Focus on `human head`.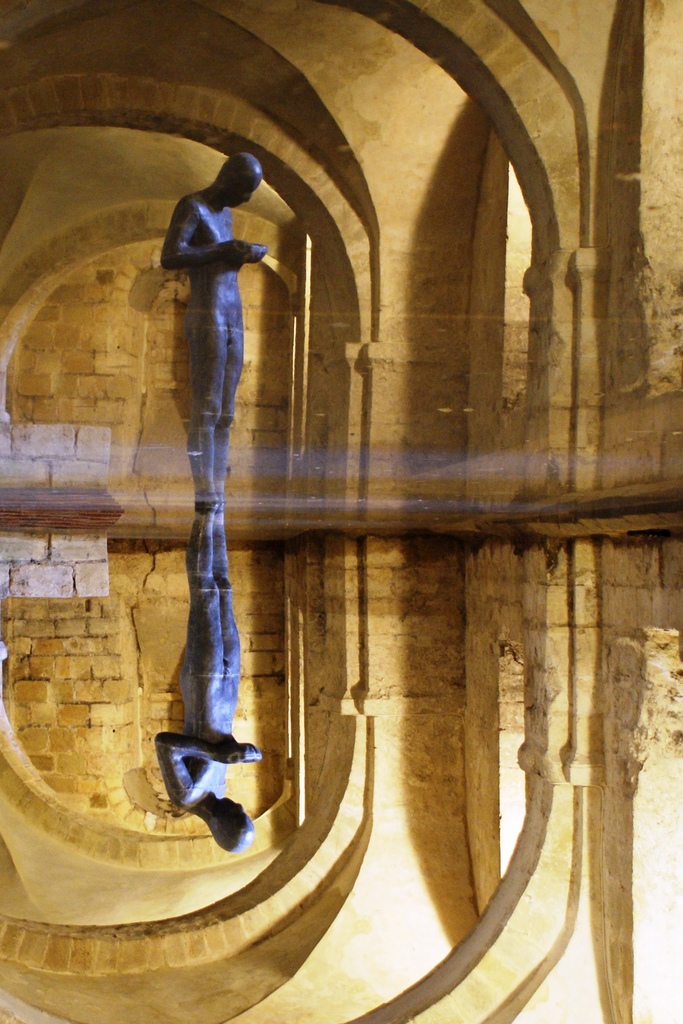
Focused at 184,148,261,205.
